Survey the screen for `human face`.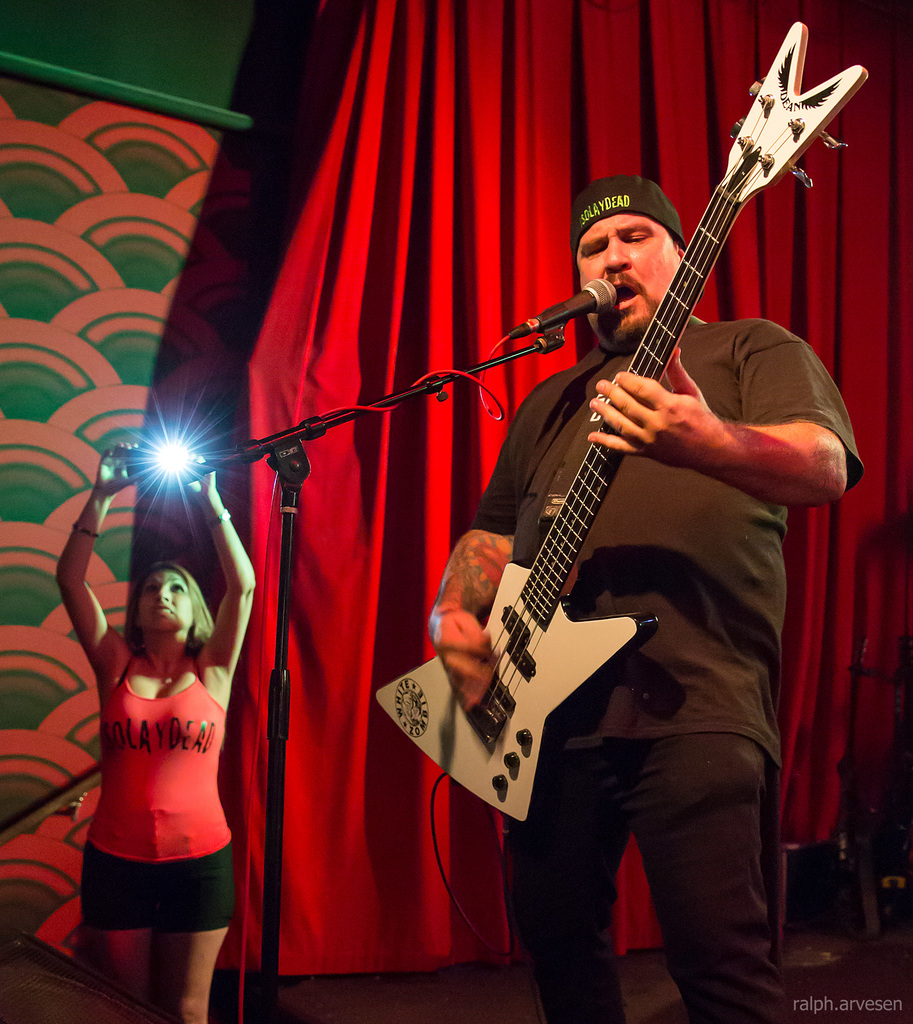
Survey found: (x1=577, y1=214, x2=686, y2=342).
